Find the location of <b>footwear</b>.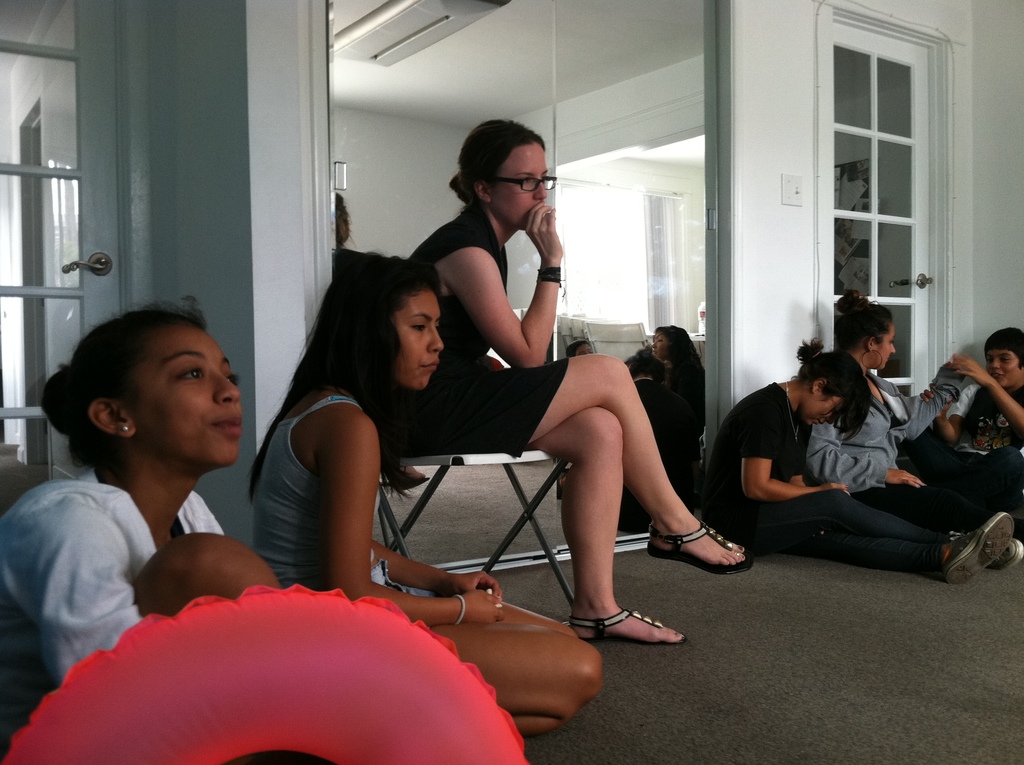
Location: 642,517,758,585.
